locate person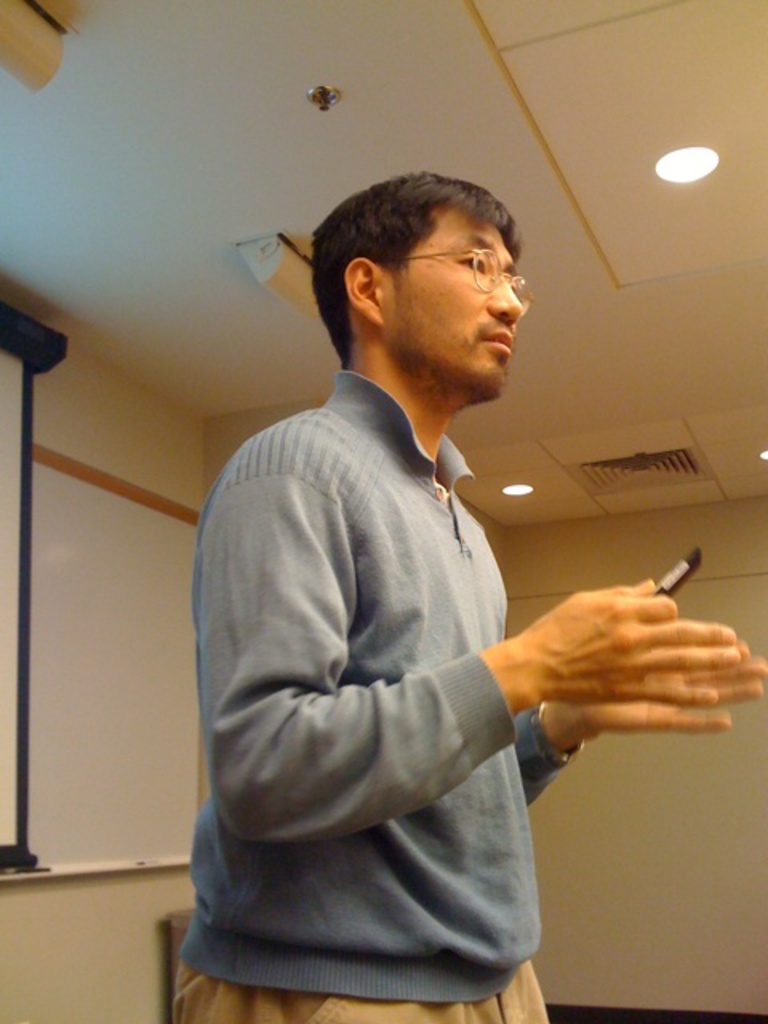
locate(168, 139, 650, 1023)
